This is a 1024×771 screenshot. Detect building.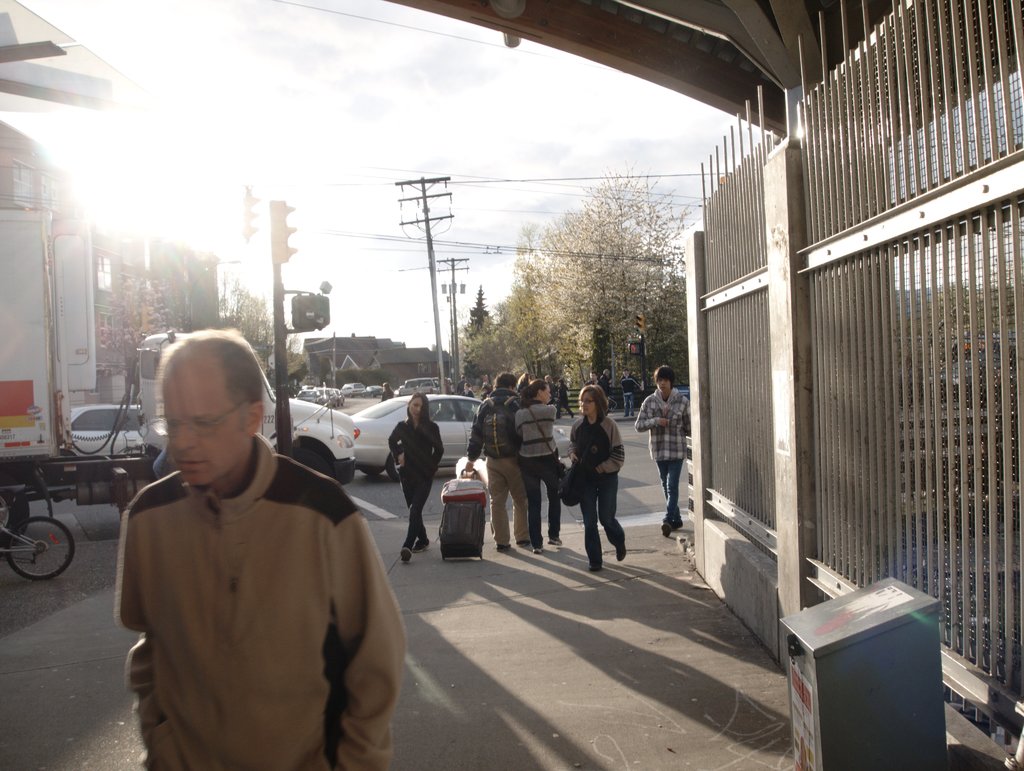
l=0, t=126, r=97, b=432.
